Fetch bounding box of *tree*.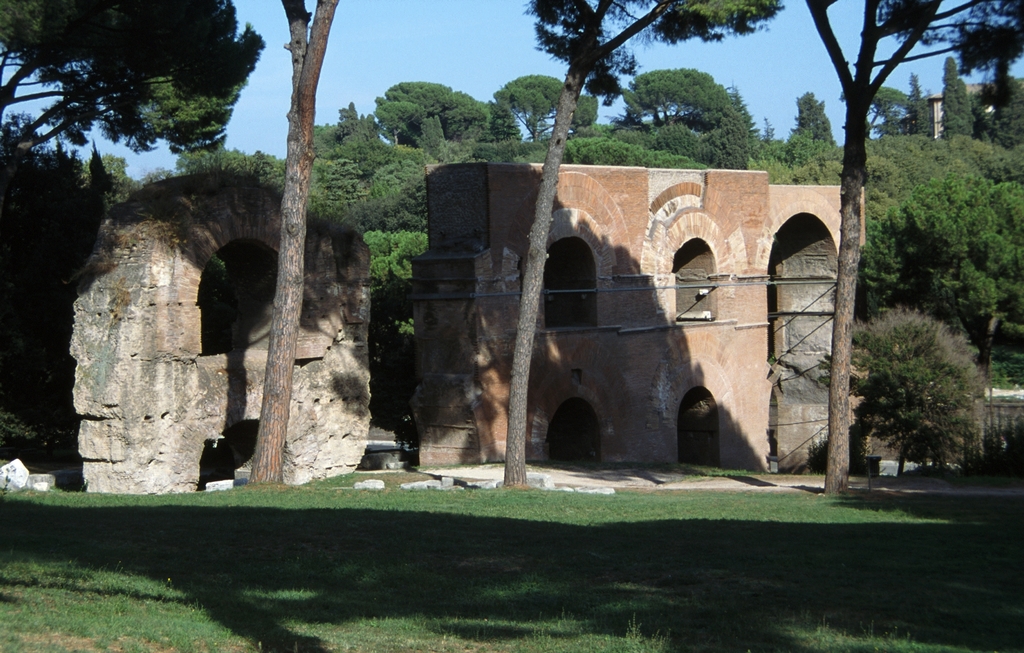
Bbox: locate(247, 0, 339, 485).
